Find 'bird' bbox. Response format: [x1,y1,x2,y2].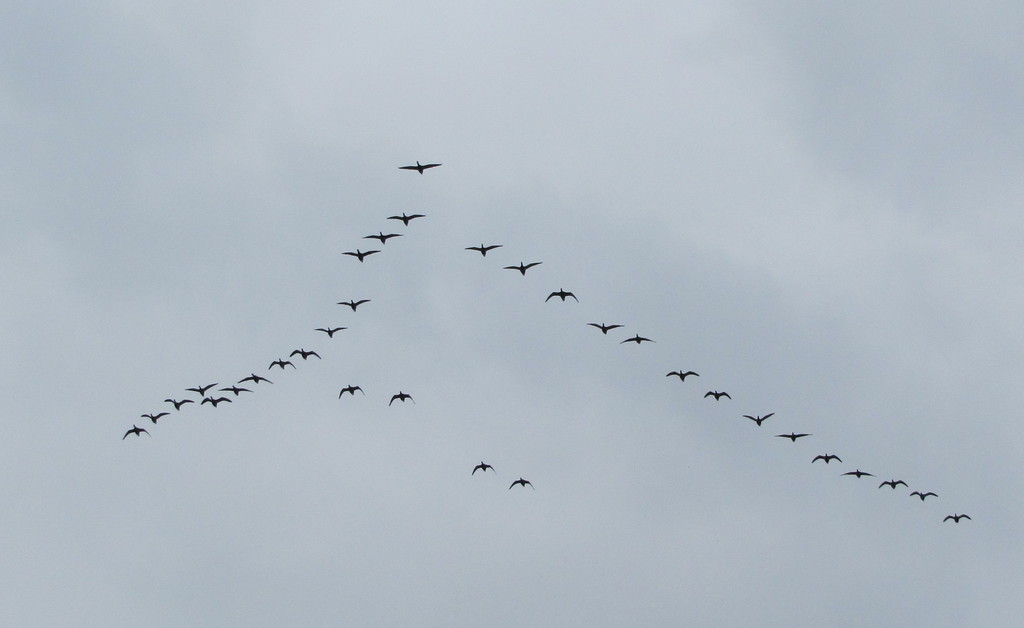
[343,251,380,263].
